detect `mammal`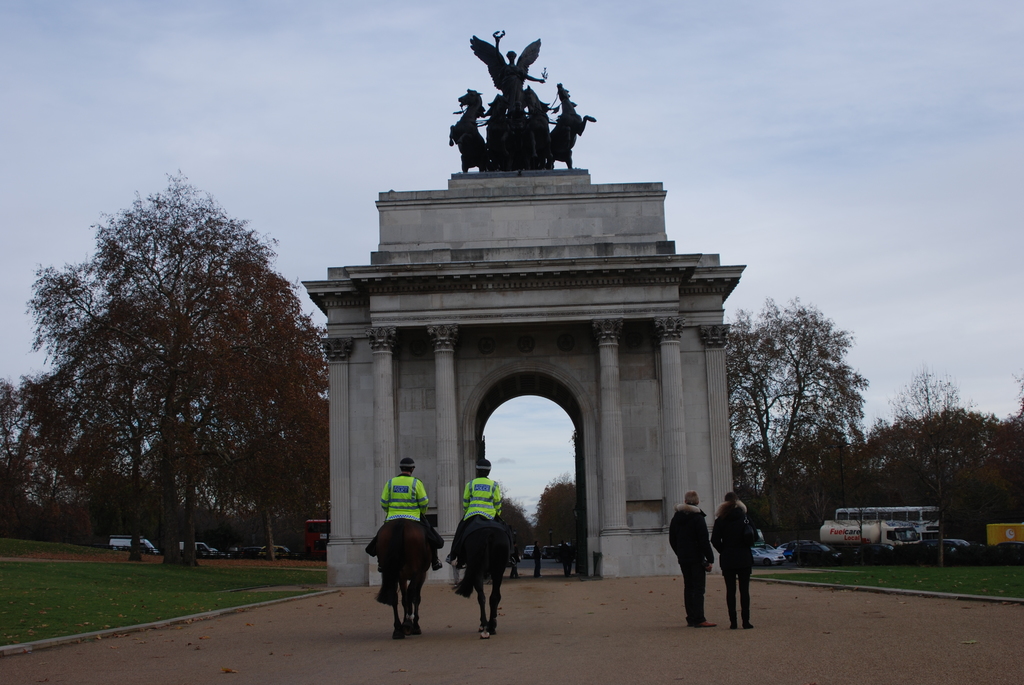
region(559, 540, 577, 578)
